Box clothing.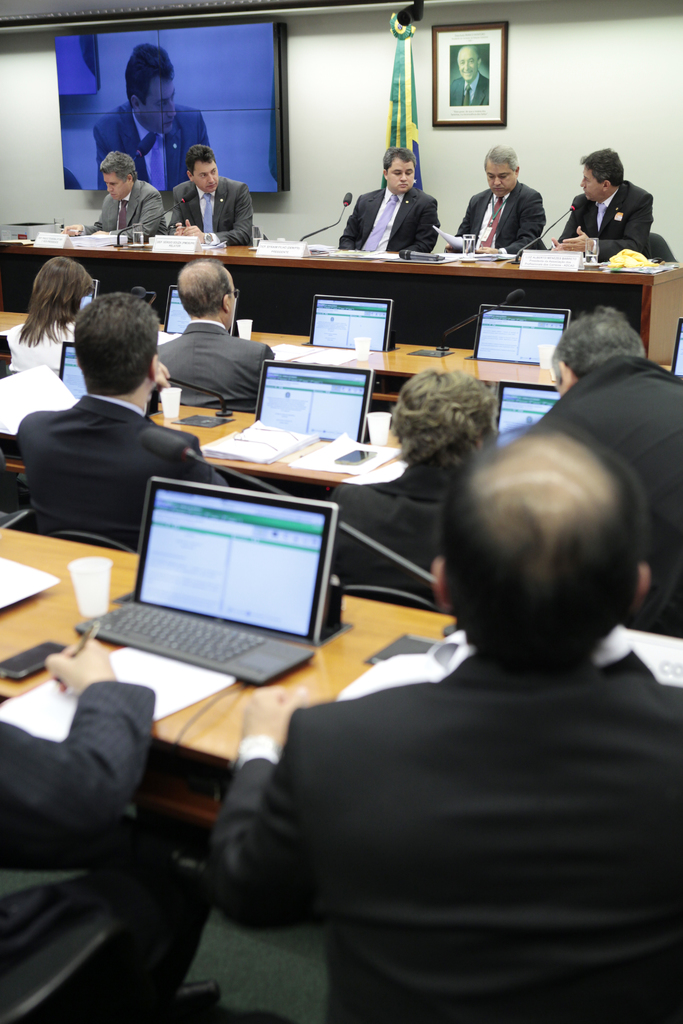
l=160, t=323, r=282, b=421.
